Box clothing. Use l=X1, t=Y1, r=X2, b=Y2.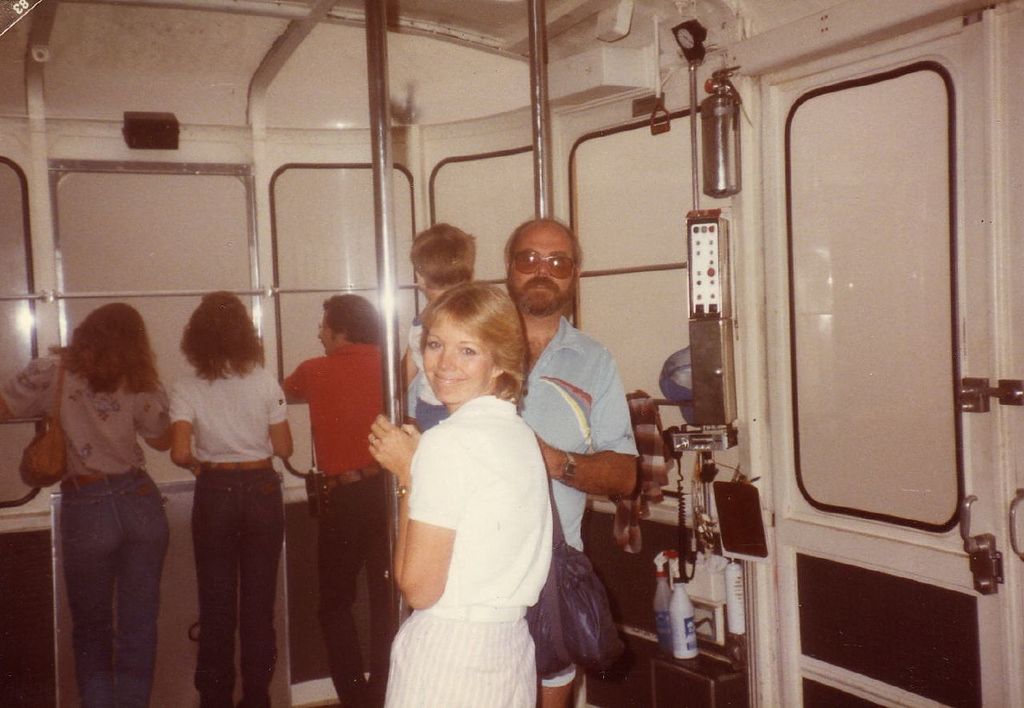
l=0, t=350, r=174, b=707.
